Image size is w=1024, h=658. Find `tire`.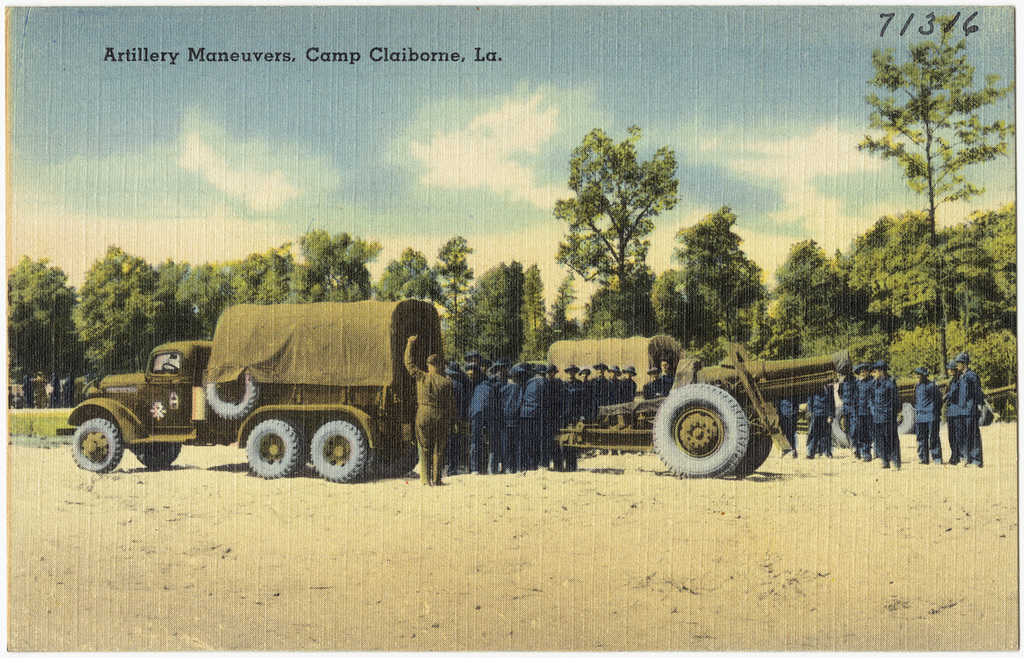
locate(654, 382, 750, 477).
